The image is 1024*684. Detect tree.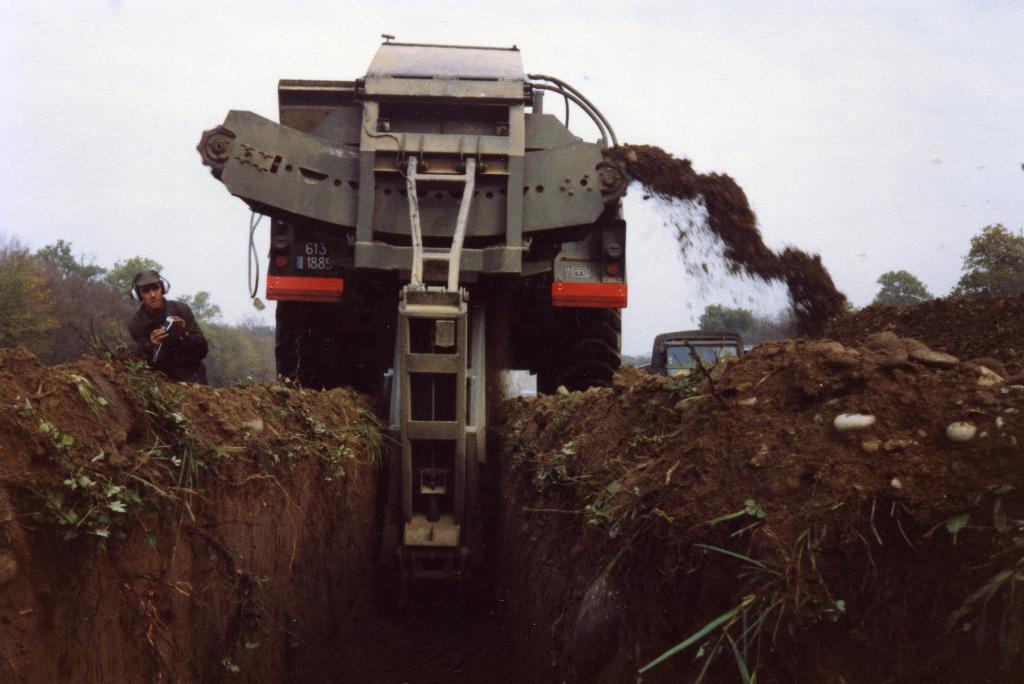
Detection: [699, 300, 754, 331].
